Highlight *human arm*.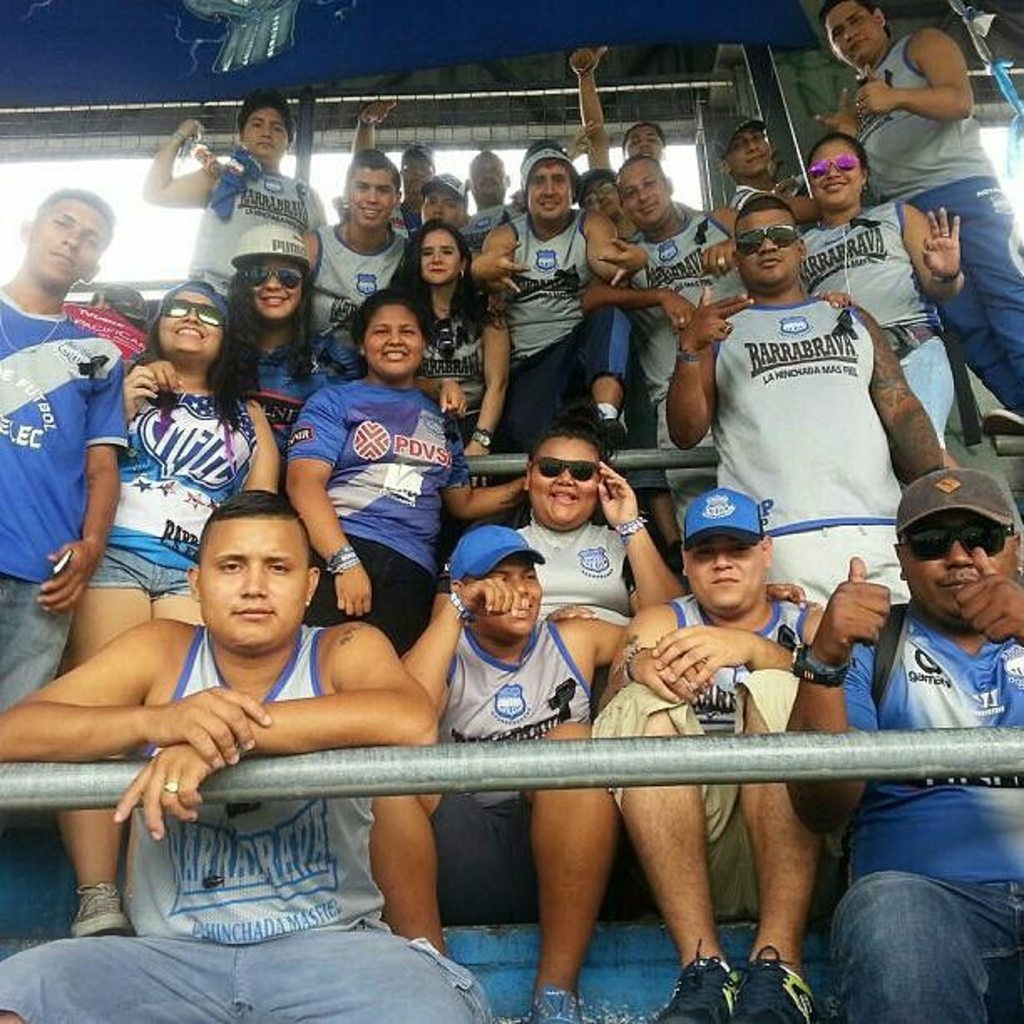
Highlighted region: detection(131, 119, 226, 211).
